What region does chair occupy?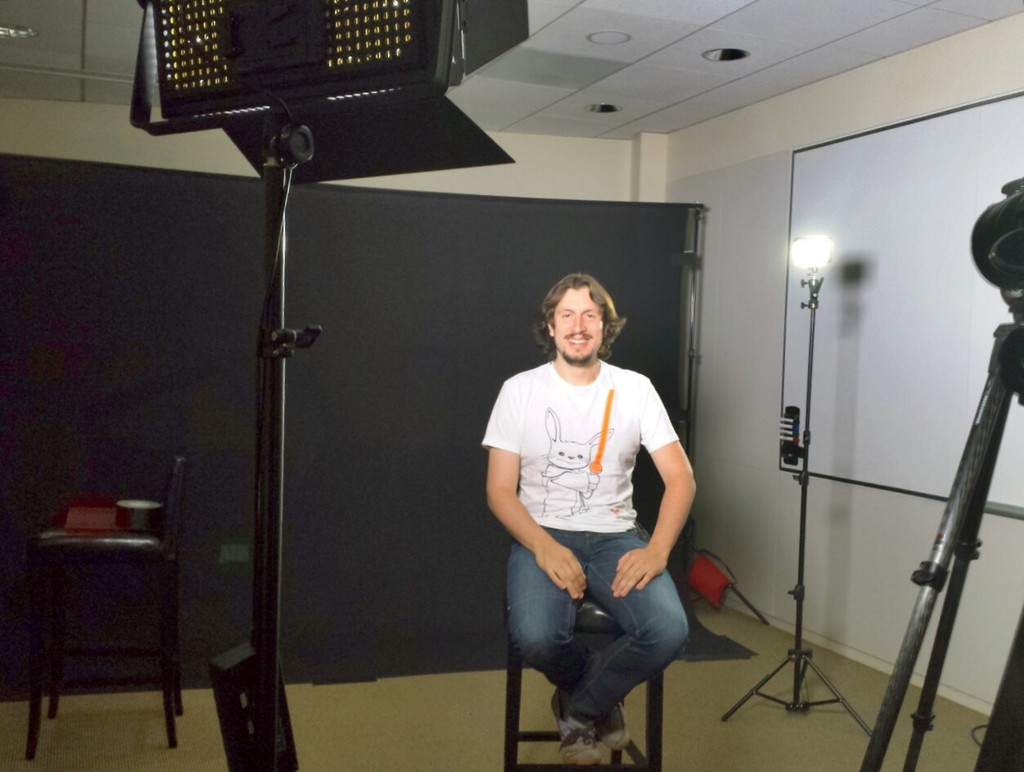
crop(504, 568, 666, 771).
